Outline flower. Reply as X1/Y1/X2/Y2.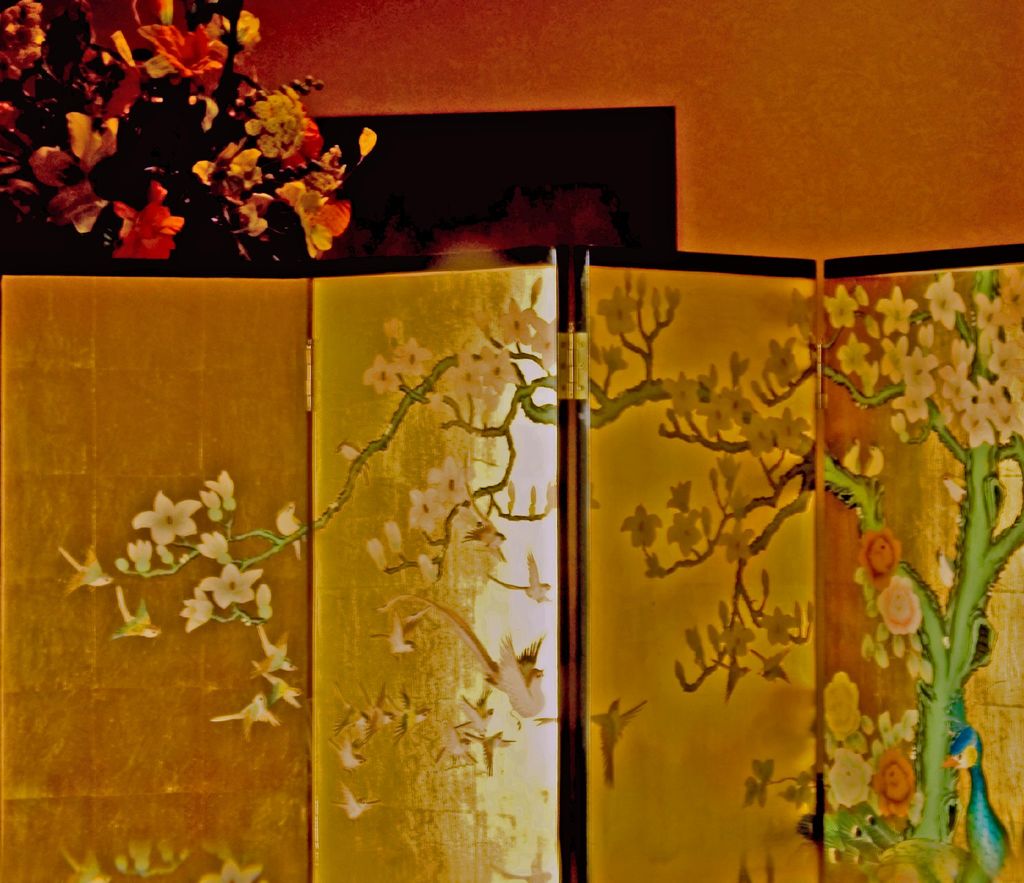
435/459/465/509.
